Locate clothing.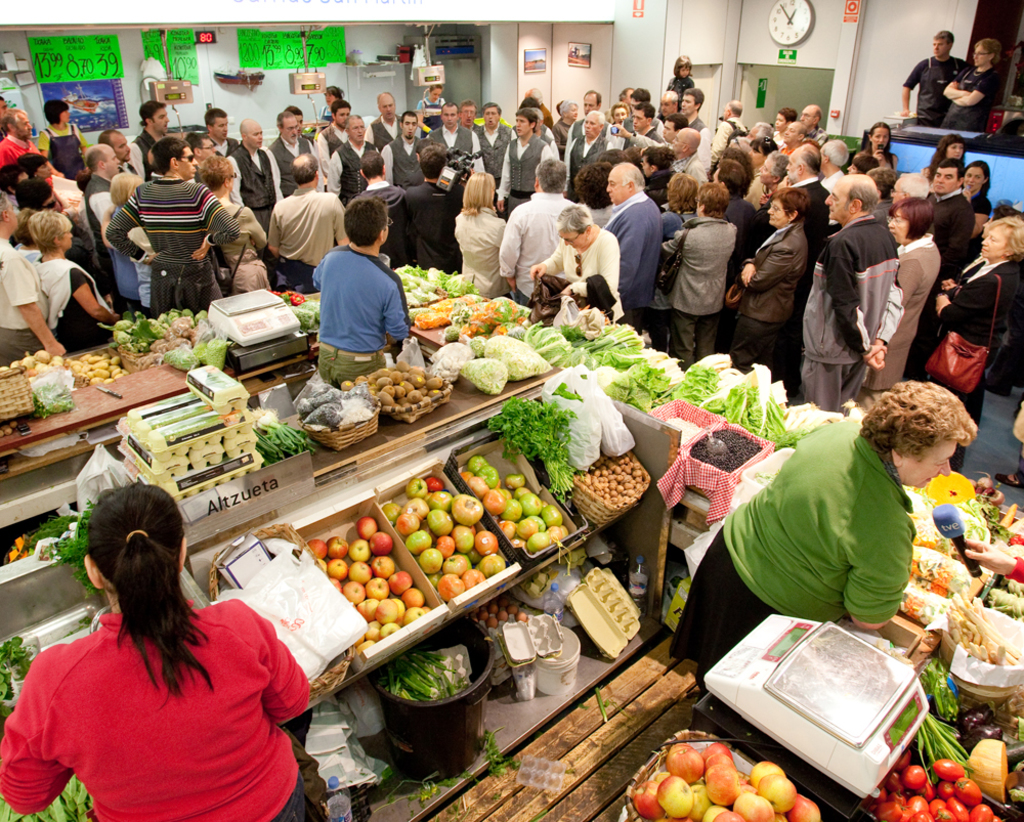
Bounding box: box(570, 115, 613, 140).
